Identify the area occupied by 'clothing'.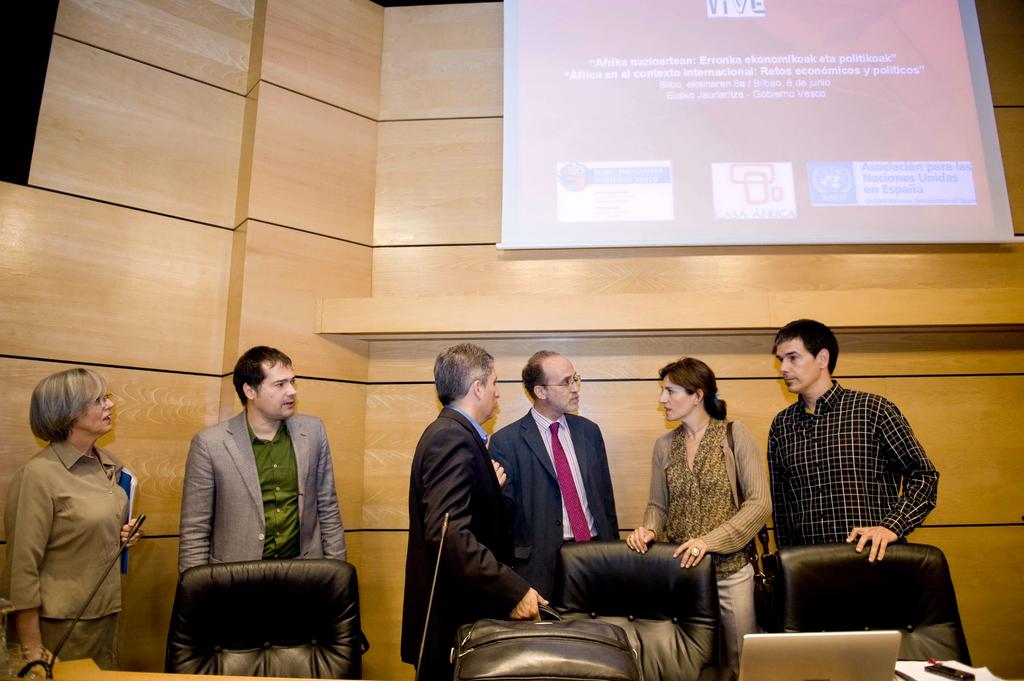
Area: box(637, 415, 774, 666).
